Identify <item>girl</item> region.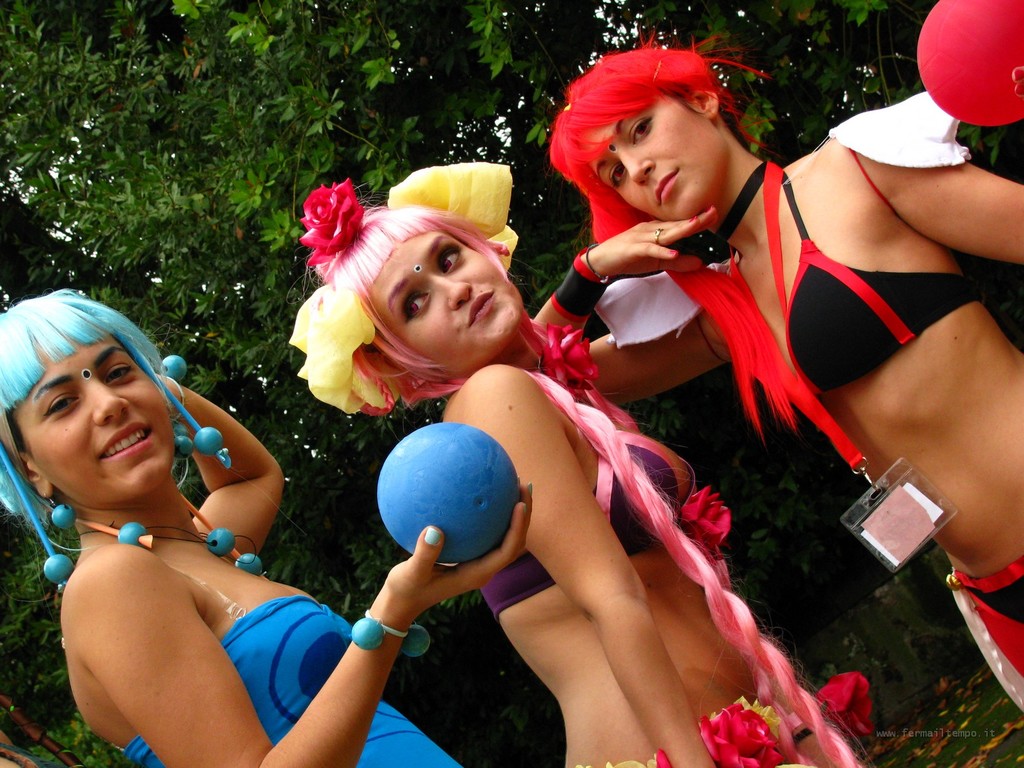
Region: <region>313, 200, 870, 767</region>.
